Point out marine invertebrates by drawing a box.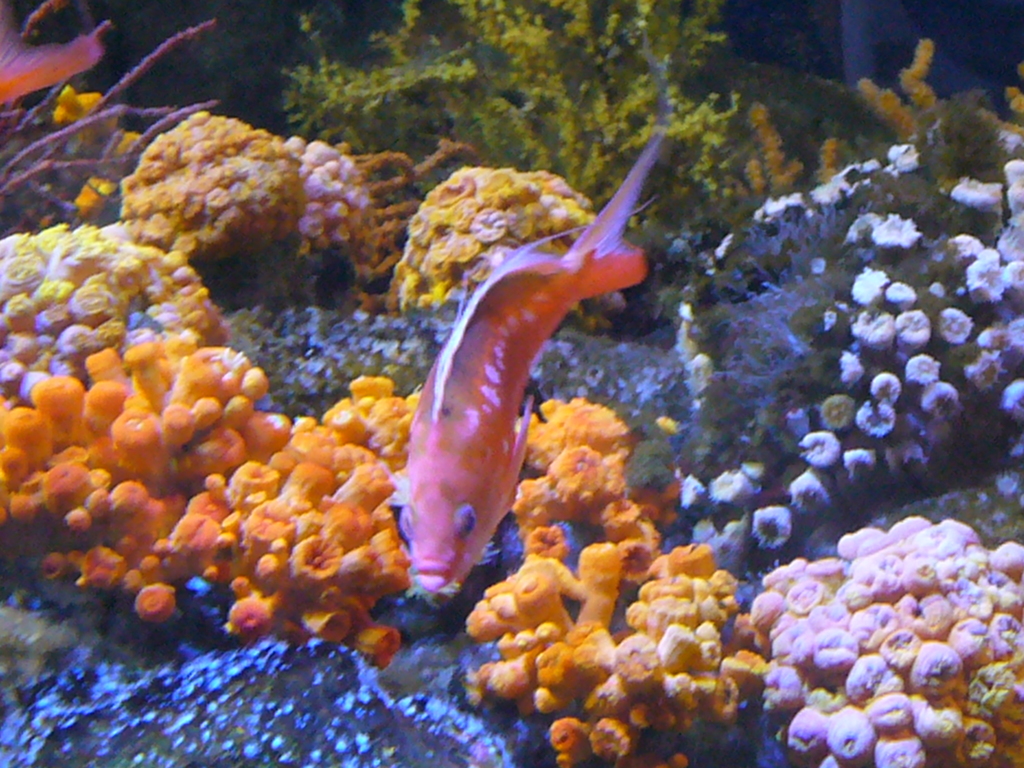
<region>388, 150, 625, 318</region>.
